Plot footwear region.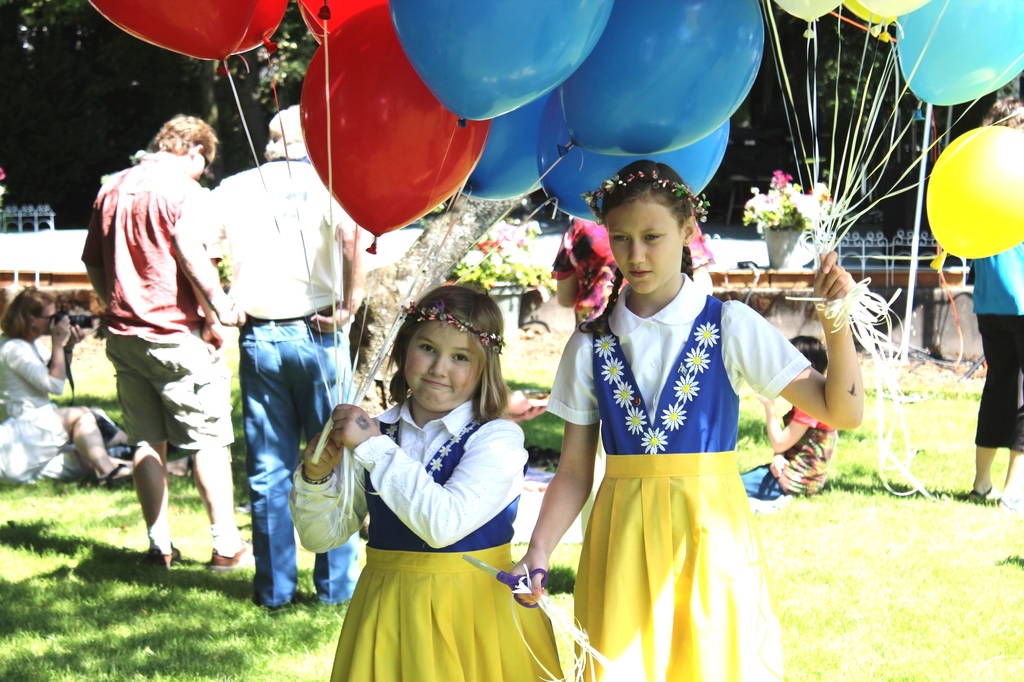
Plotted at (97, 455, 136, 496).
